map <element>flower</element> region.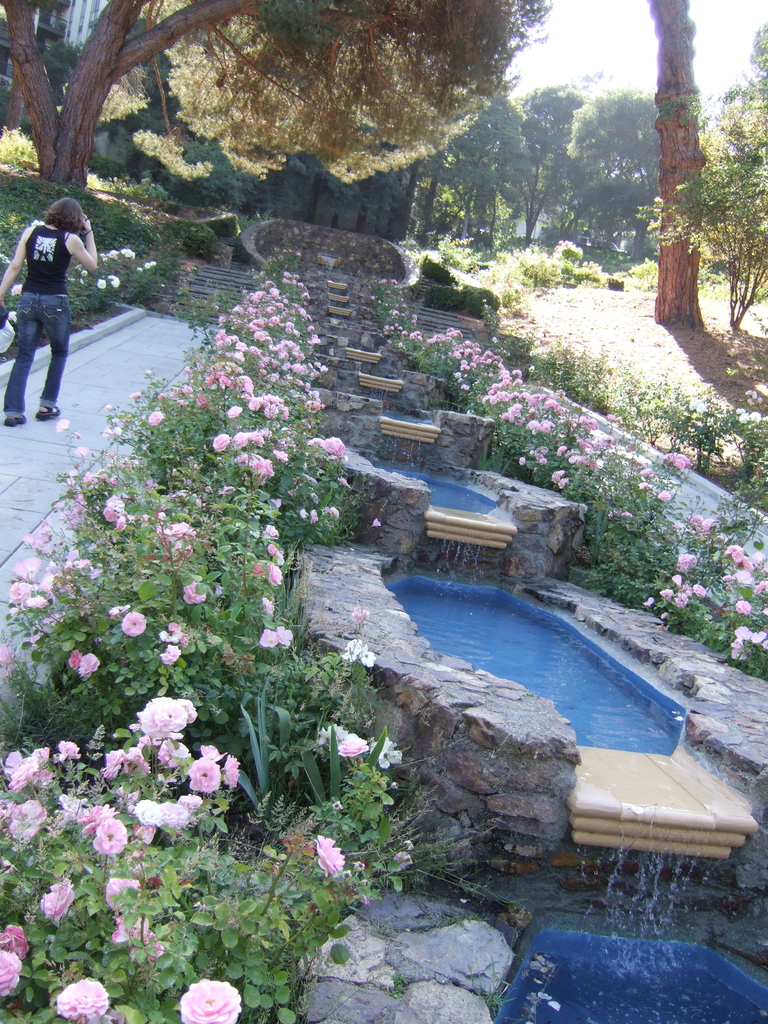
Mapped to (317, 828, 348, 877).
